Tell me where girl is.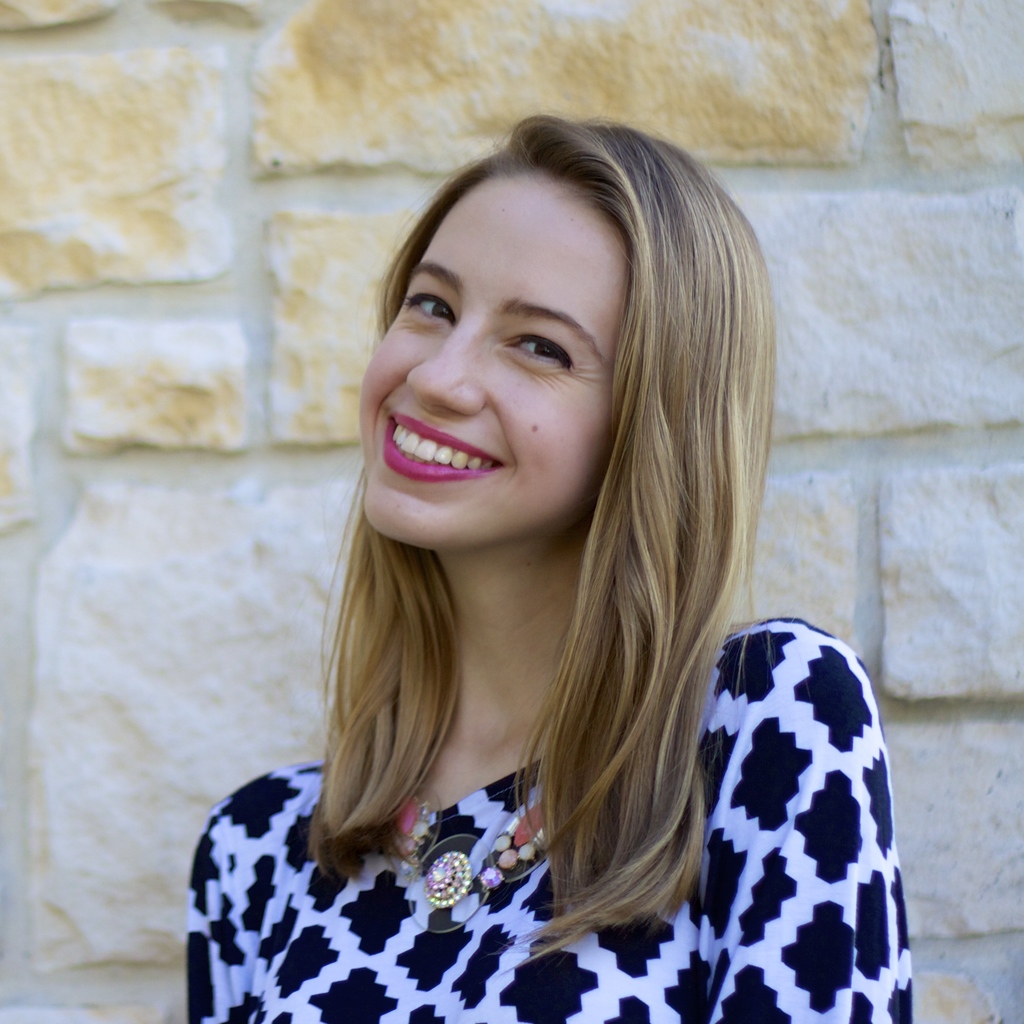
girl is at 188,109,908,1023.
